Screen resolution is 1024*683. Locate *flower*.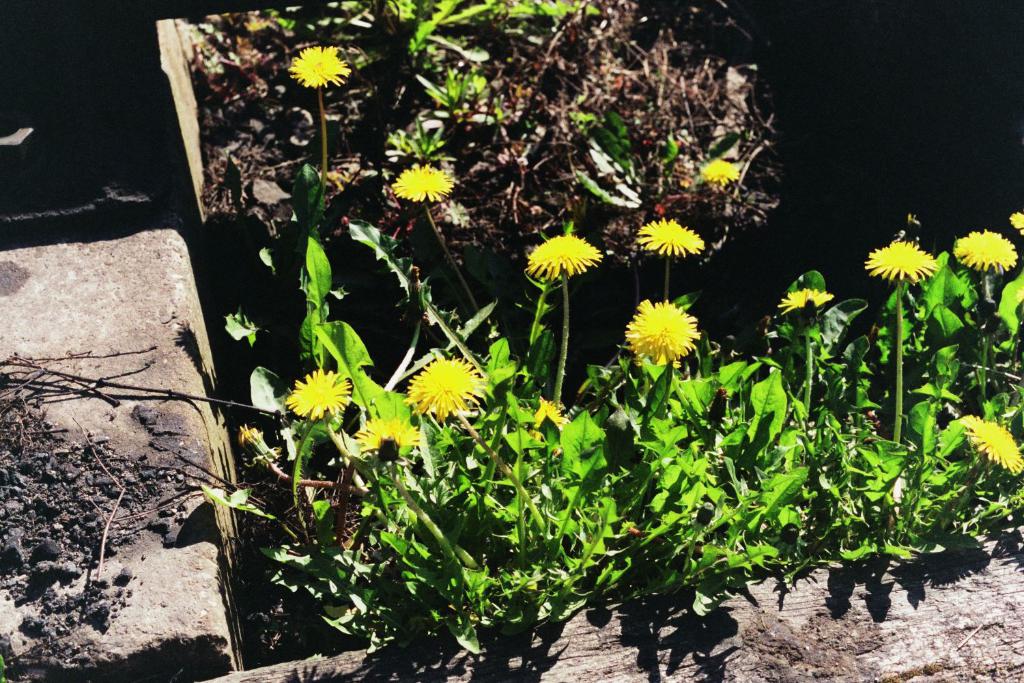
BBox(408, 359, 487, 416).
